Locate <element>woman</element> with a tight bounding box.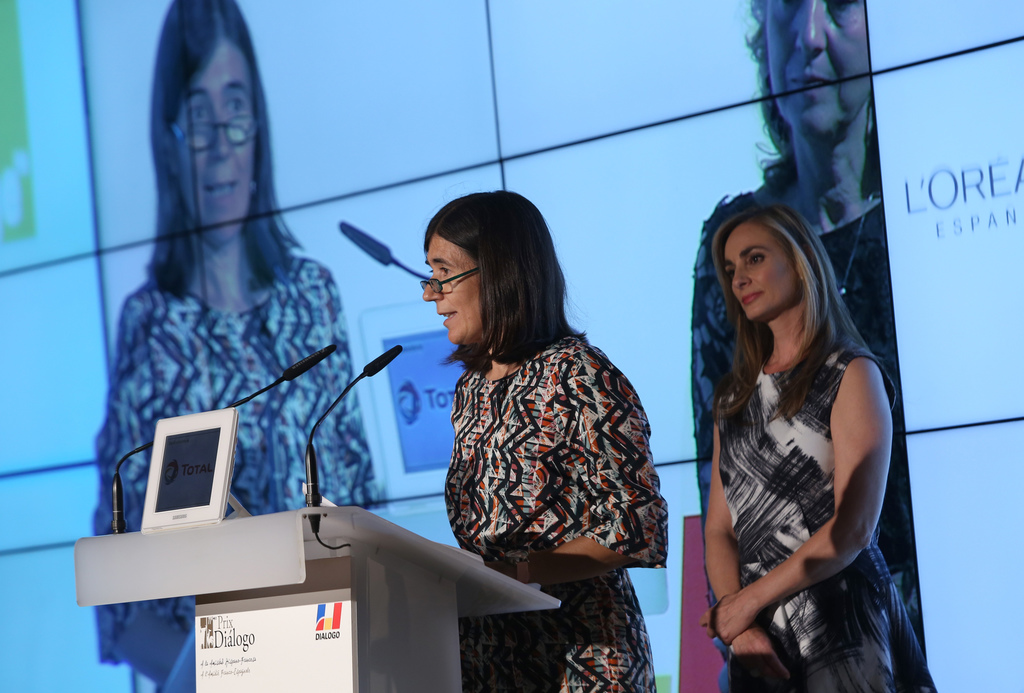
region(92, 0, 409, 692).
